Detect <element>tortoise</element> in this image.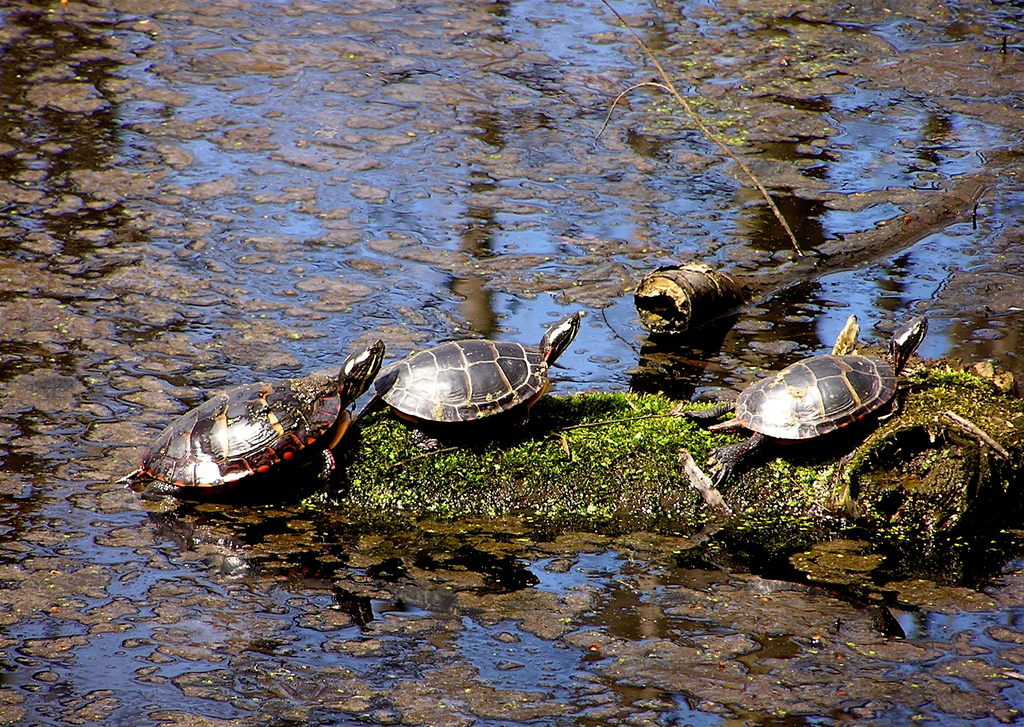
Detection: <region>361, 310, 582, 452</region>.
